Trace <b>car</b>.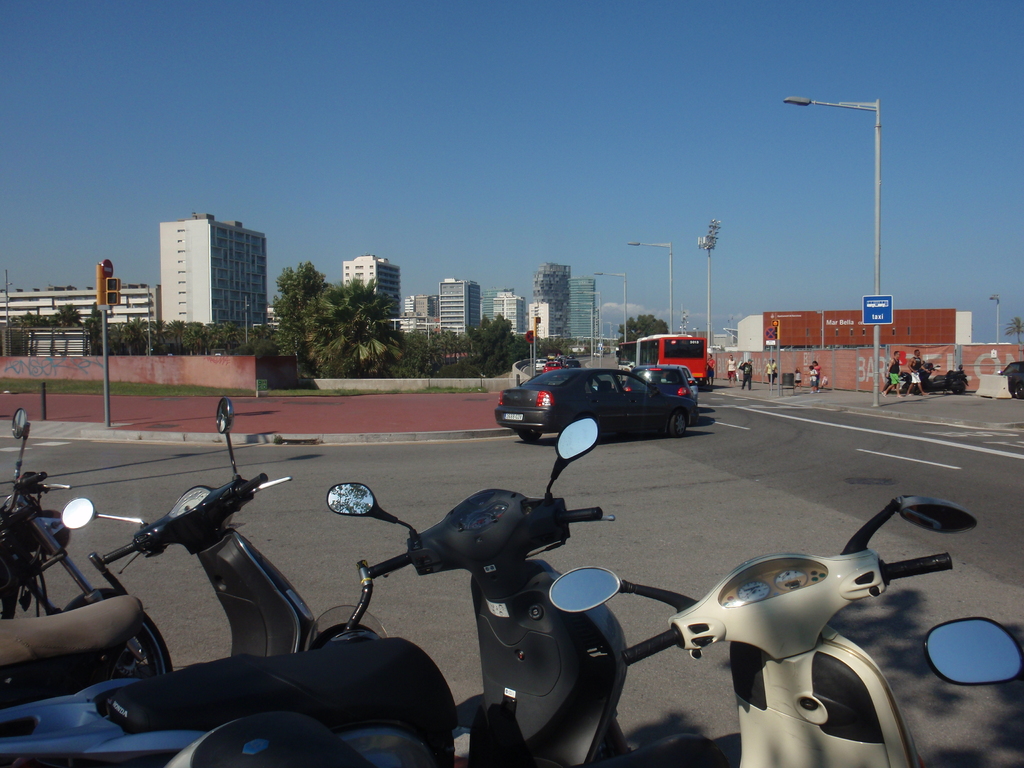
Traced to (624,361,702,402).
